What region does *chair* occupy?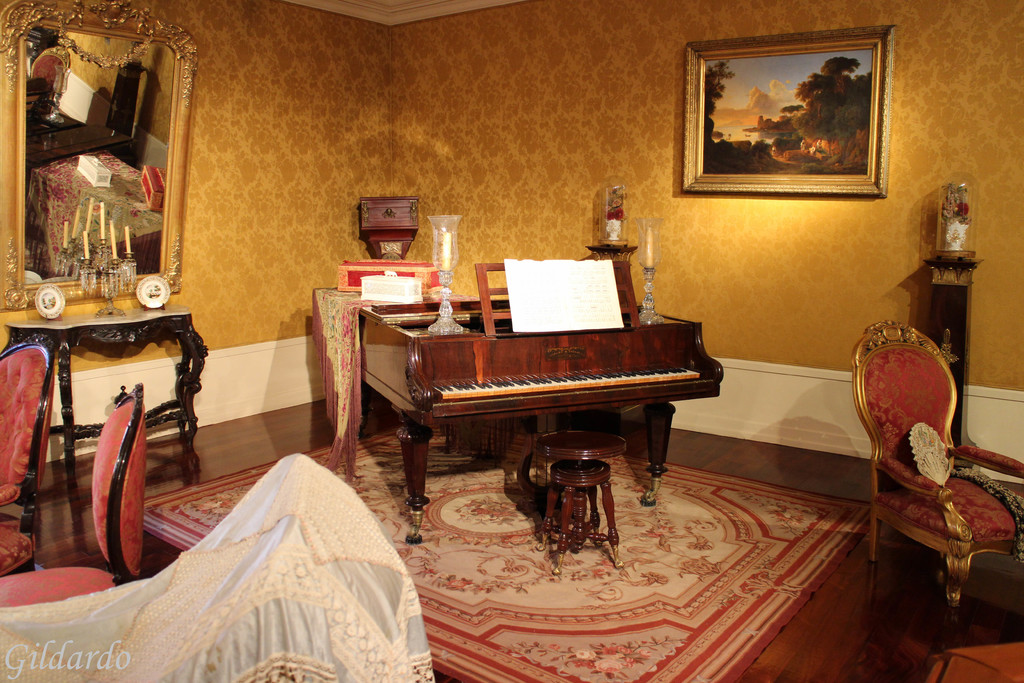
bbox=(0, 381, 147, 609).
